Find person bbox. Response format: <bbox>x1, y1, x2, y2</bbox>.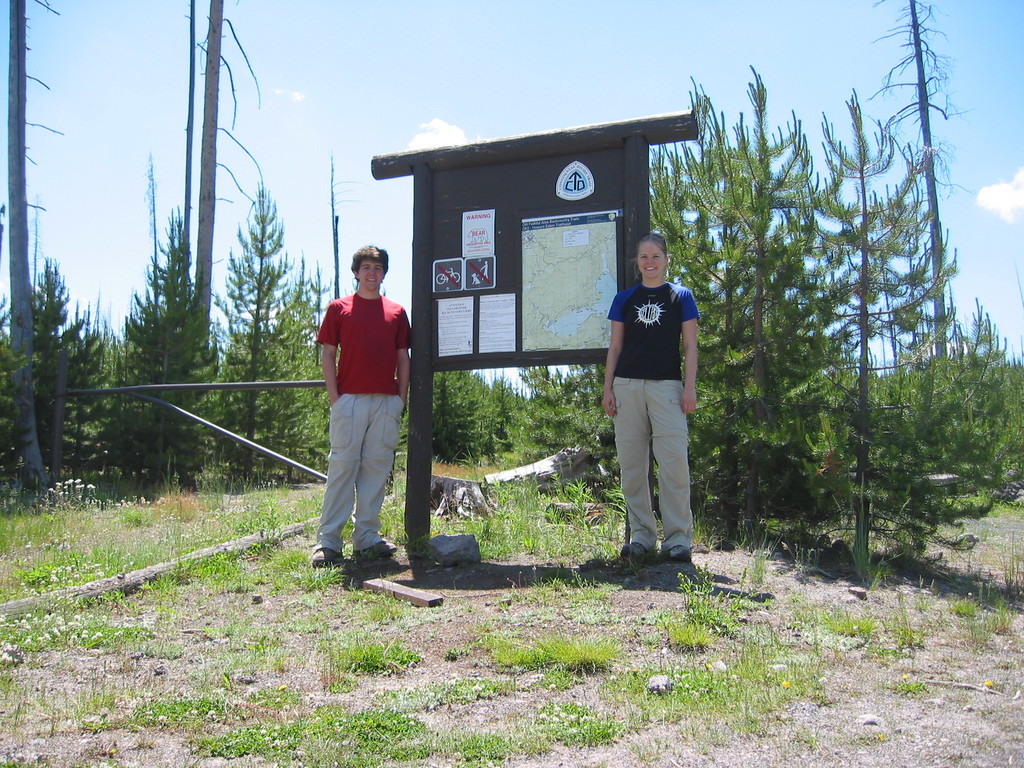
<bbox>316, 224, 415, 583</bbox>.
